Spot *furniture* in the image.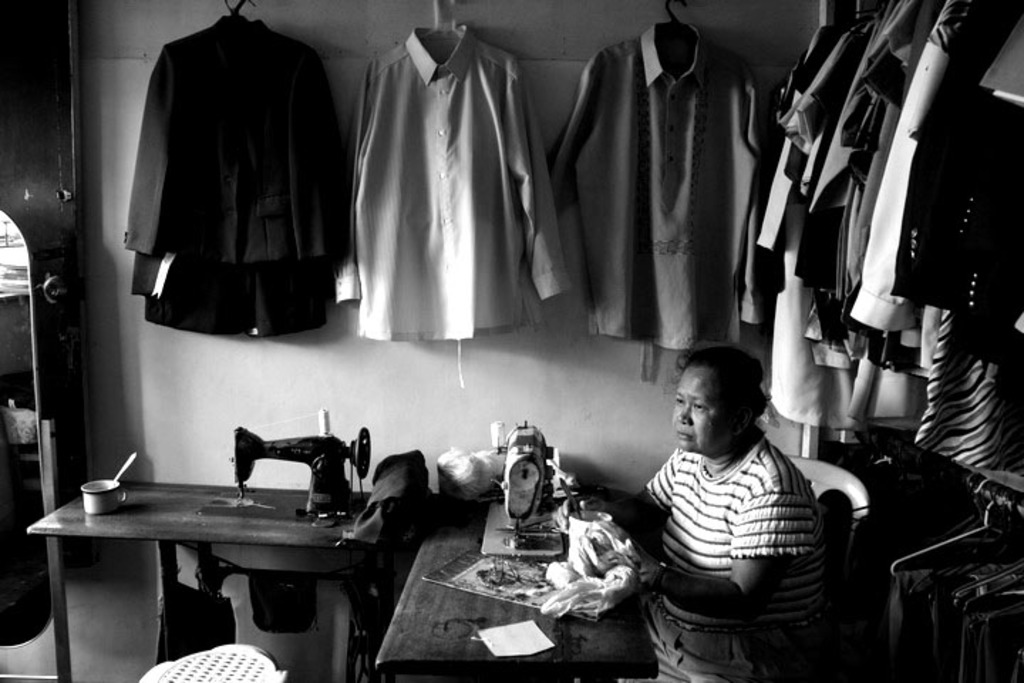
*furniture* found at left=26, top=480, right=375, bottom=682.
